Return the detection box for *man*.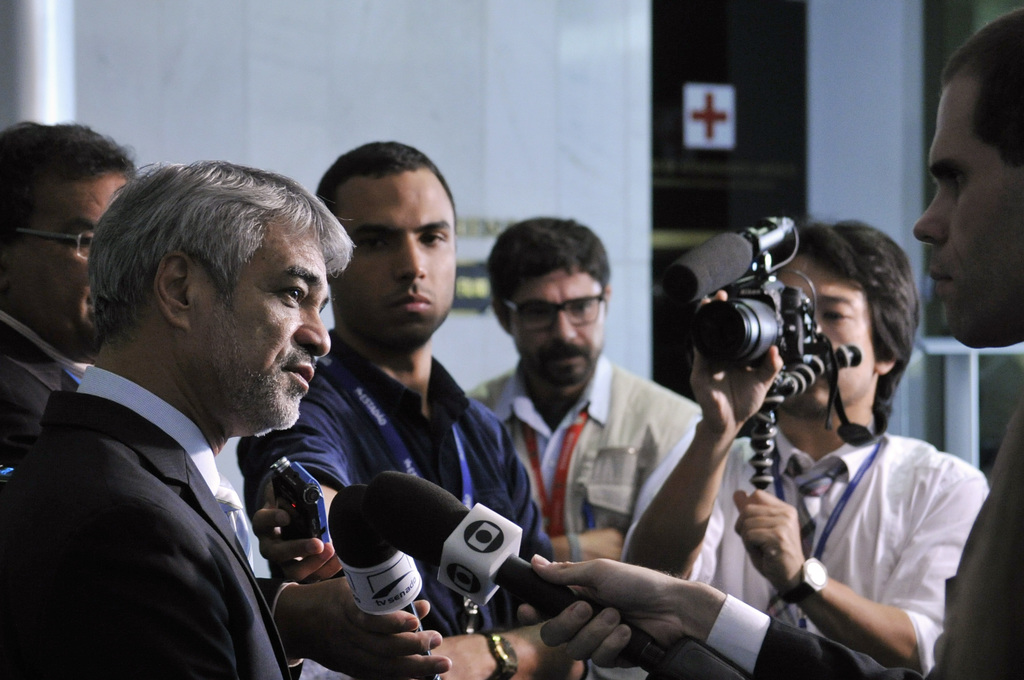
x1=474, y1=213, x2=719, y2=679.
